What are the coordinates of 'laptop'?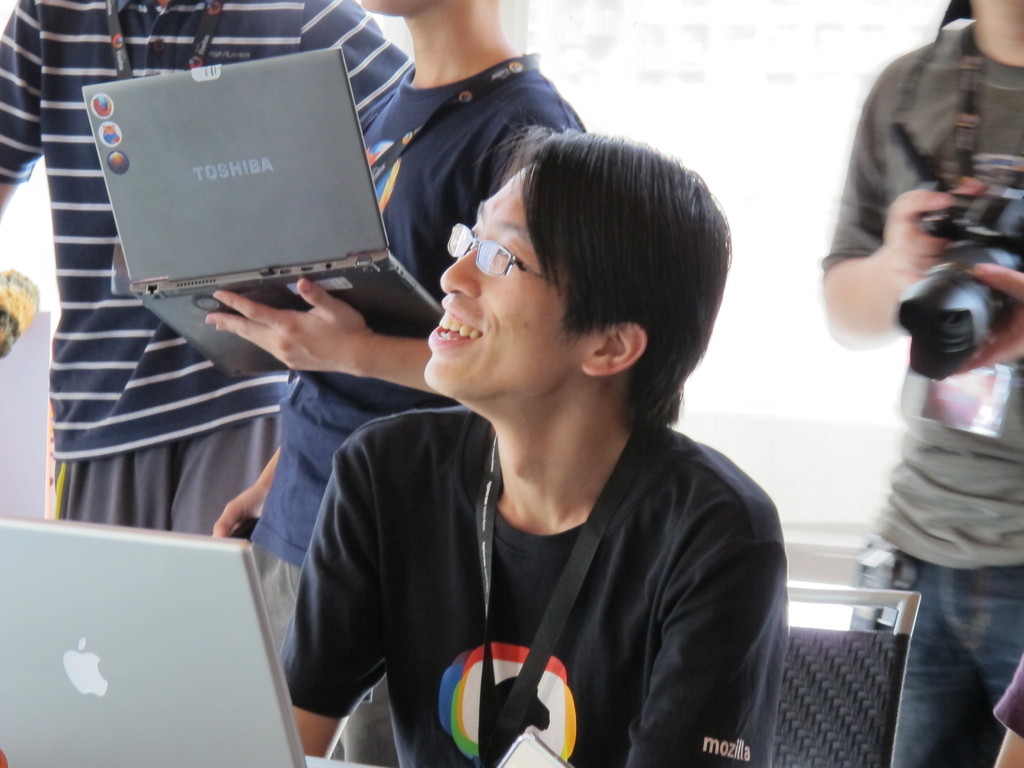
{"x1": 0, "y1": 511, "x2": 378, "y2": 767}.
